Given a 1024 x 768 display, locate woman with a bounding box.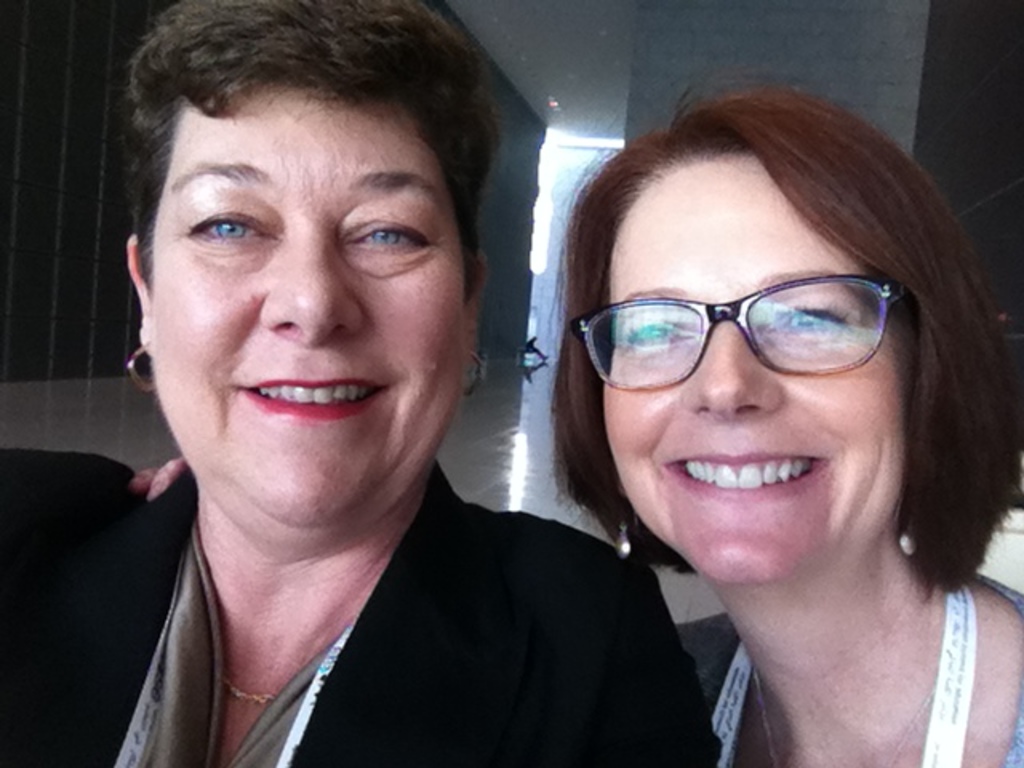
Located: 18/19/659/763.
